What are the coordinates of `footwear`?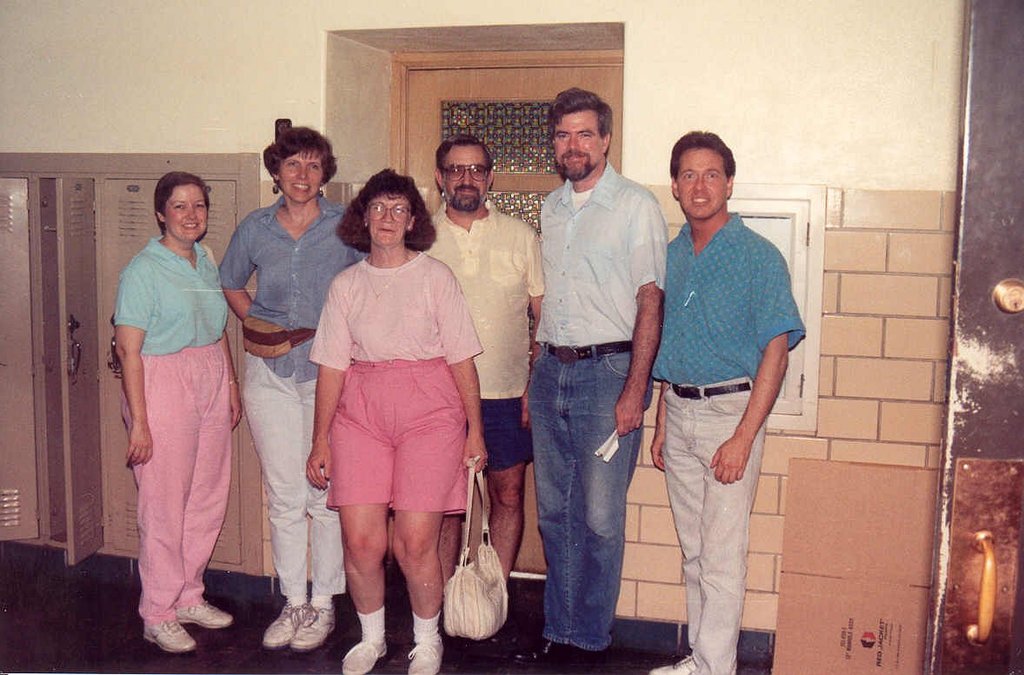
{"x1": 409, "y1": 632, "x2": 451, "y2": 674}.
